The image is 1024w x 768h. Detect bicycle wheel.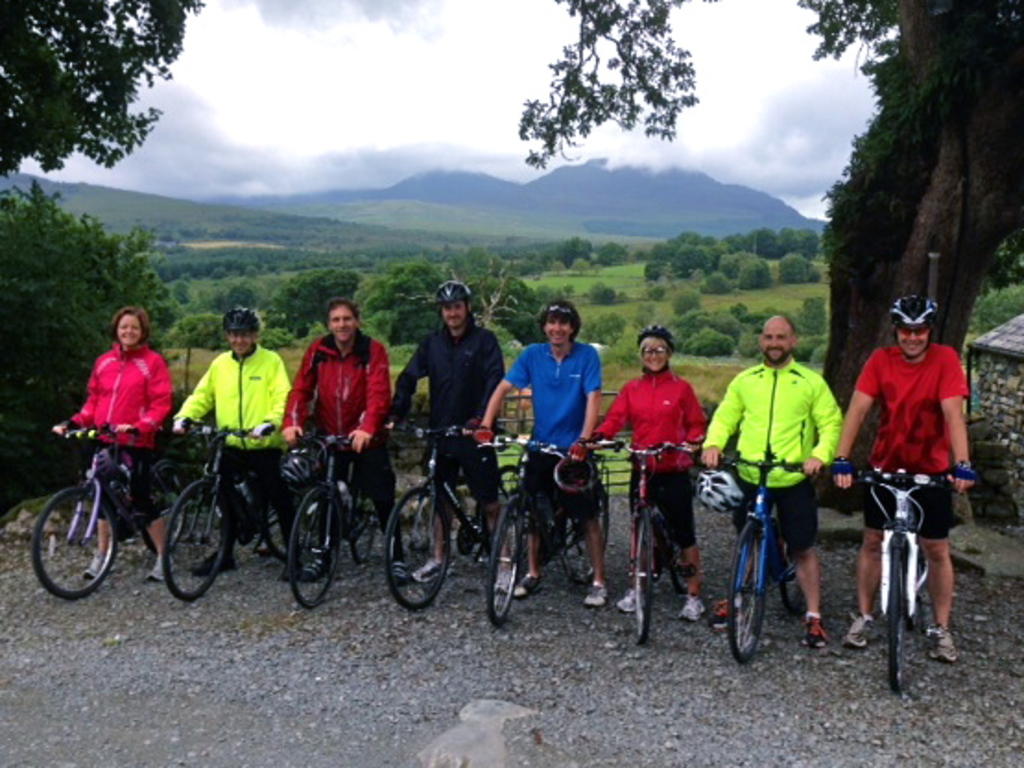
Detection: left=565, top=484, right=609, bottom=589.
